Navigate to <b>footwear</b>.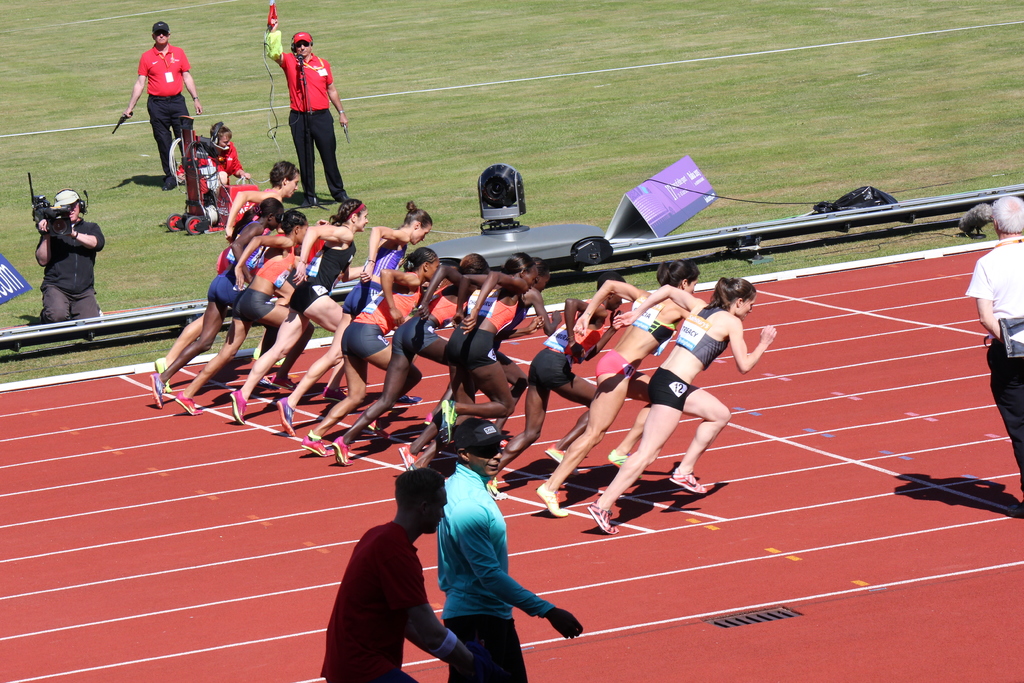
Navigation target: rect(399, 442, 417, 472).
